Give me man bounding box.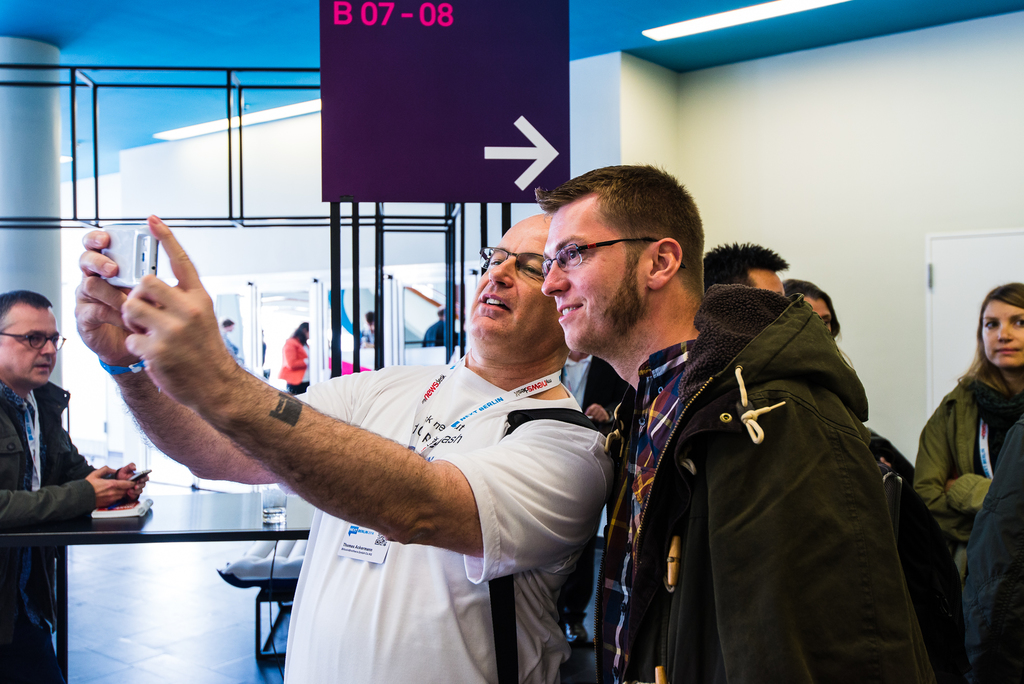
x1=3, y1=293, x2=142, y2=683.
